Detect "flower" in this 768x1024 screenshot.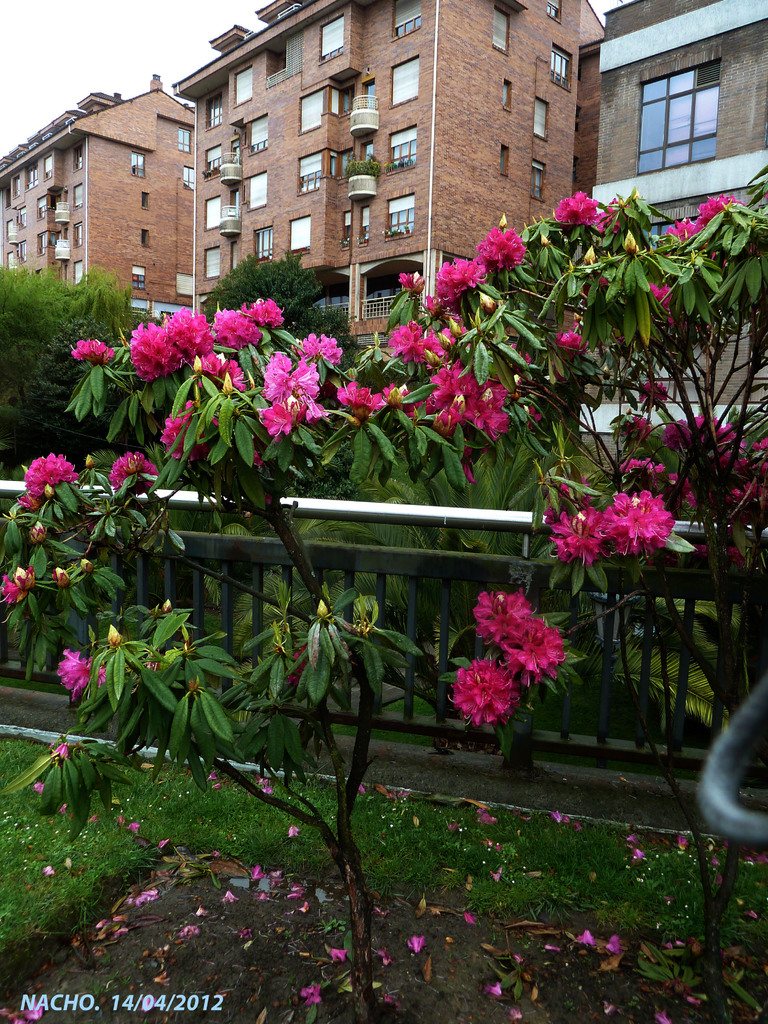
Detection: 291:333:344:365.
